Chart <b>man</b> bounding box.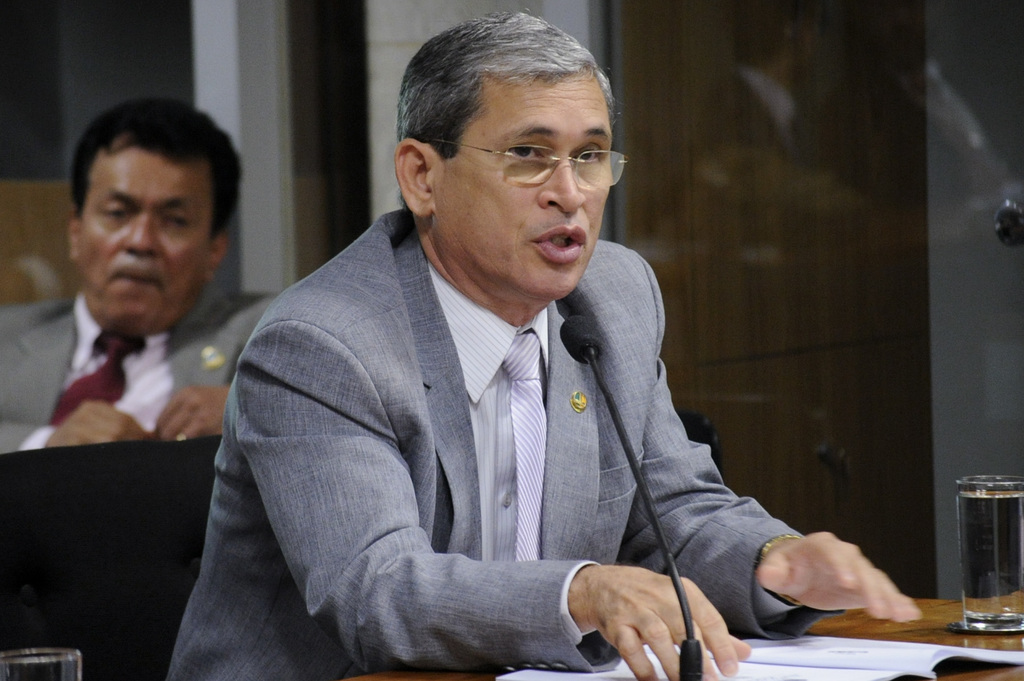
Charted: detection(168, 47, 871, 670).
